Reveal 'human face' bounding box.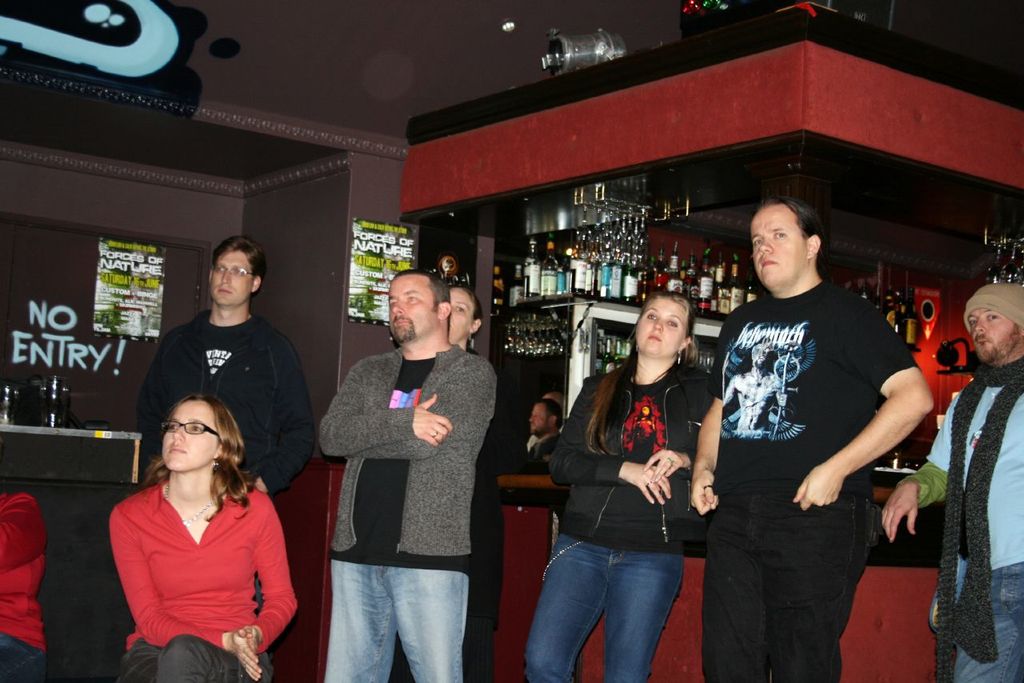
Revealed: (left=749, top=201, right=806, bottom=295).
